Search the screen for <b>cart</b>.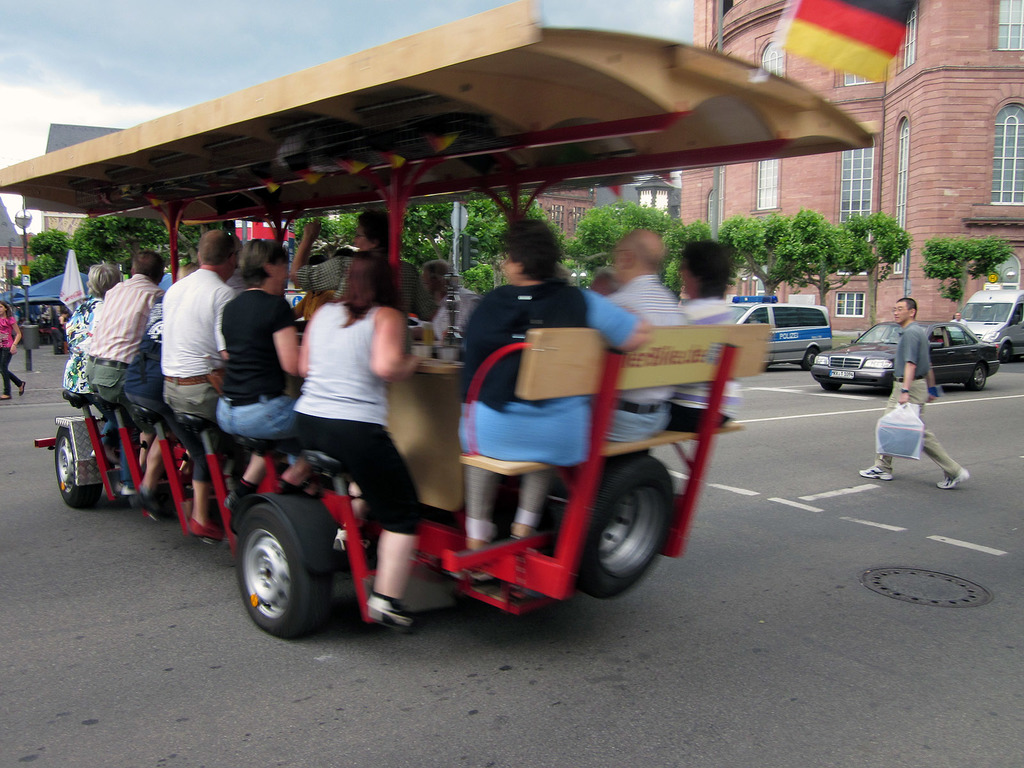
Found at rect(0, 0, 874, 641).
